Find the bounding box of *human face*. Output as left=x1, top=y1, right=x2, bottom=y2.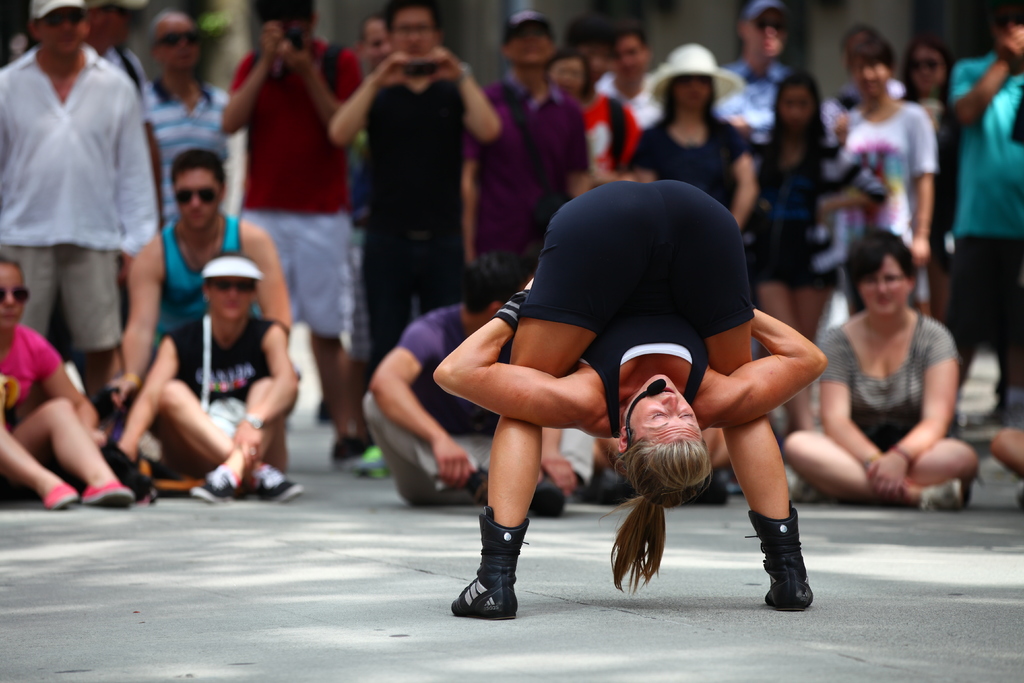
left=560, top=58, right=582, bottom=93.
